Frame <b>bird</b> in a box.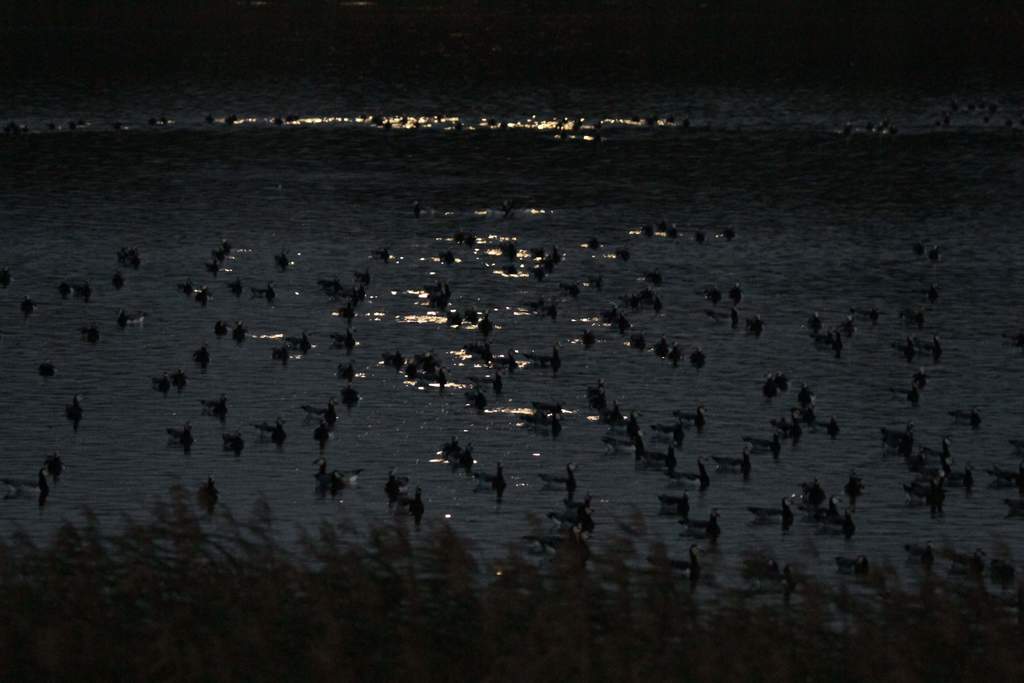
[x1=170, y1=424, x2=191, y2=448].
